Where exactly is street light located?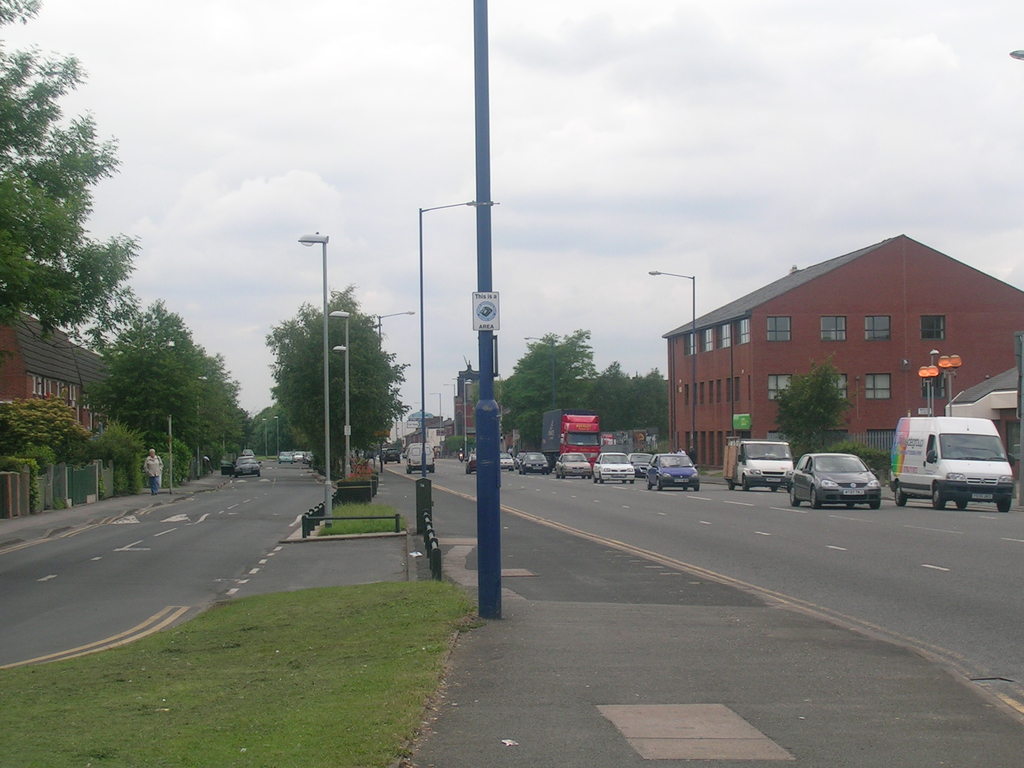
Its bounding box is [left=428, top=388, right=440, bottom=448].
